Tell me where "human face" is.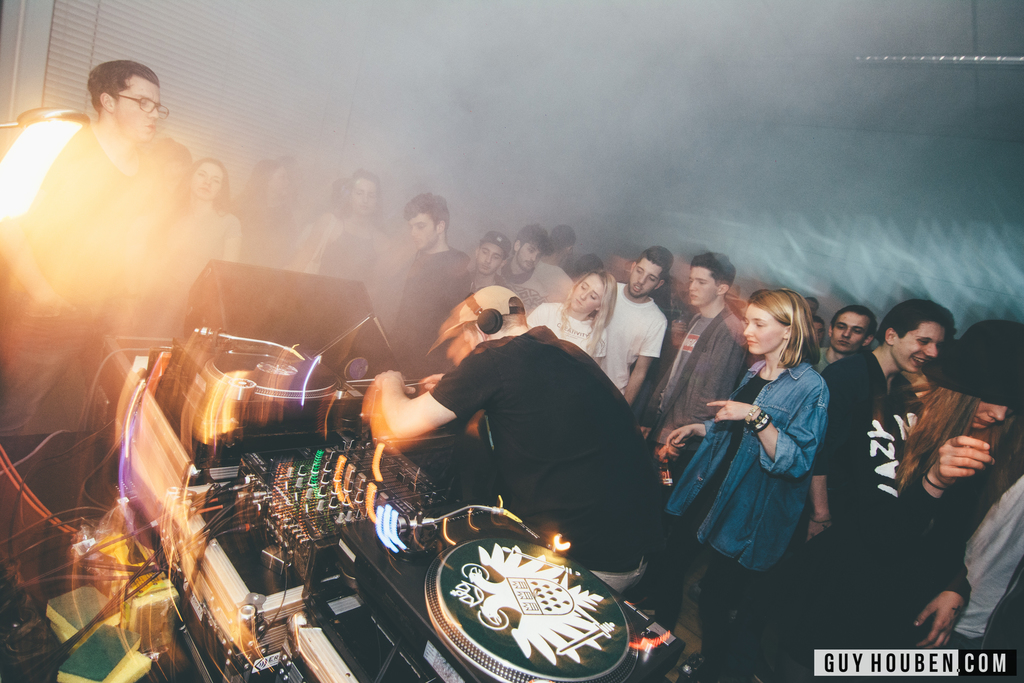
"human face" is at [x1=897, y1=323, x2=943, y2=373].
